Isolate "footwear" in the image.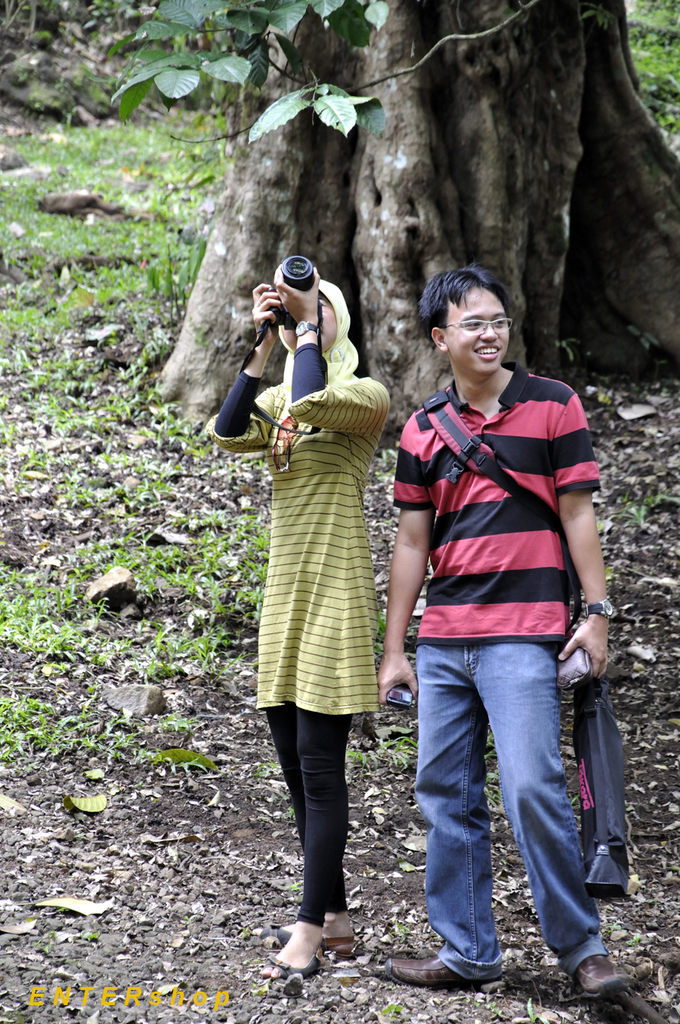
Isolated region: Rect(258, 921, 354, 954).
